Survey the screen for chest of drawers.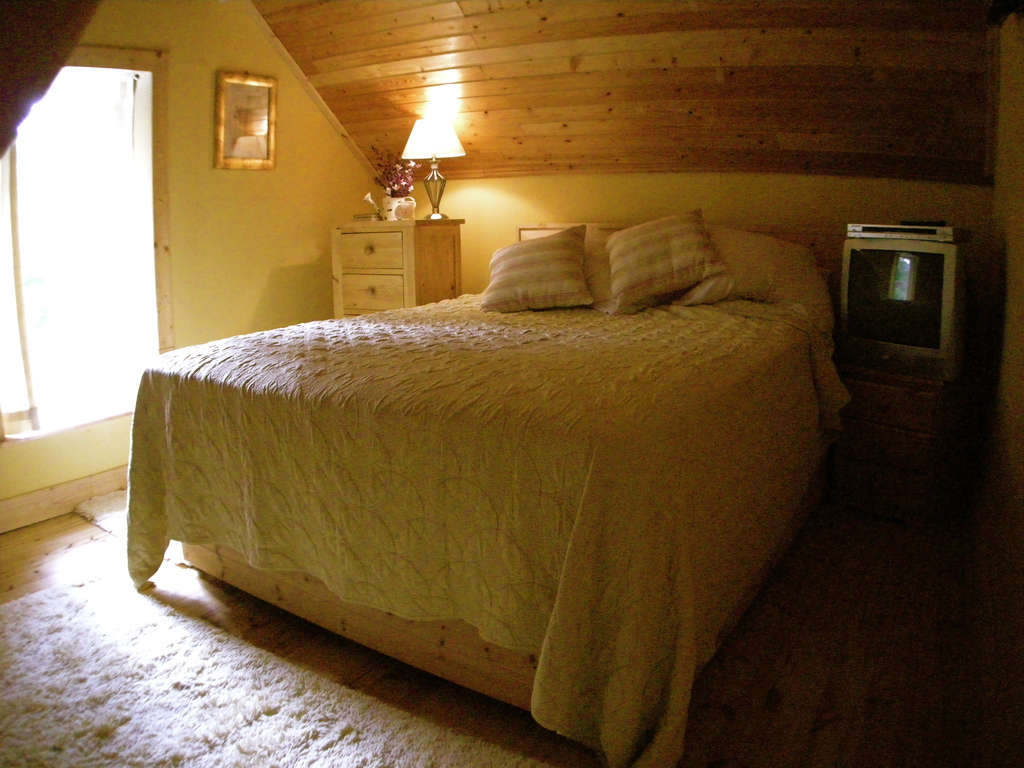
Survey found: locate(328, 216, 463, 319).
